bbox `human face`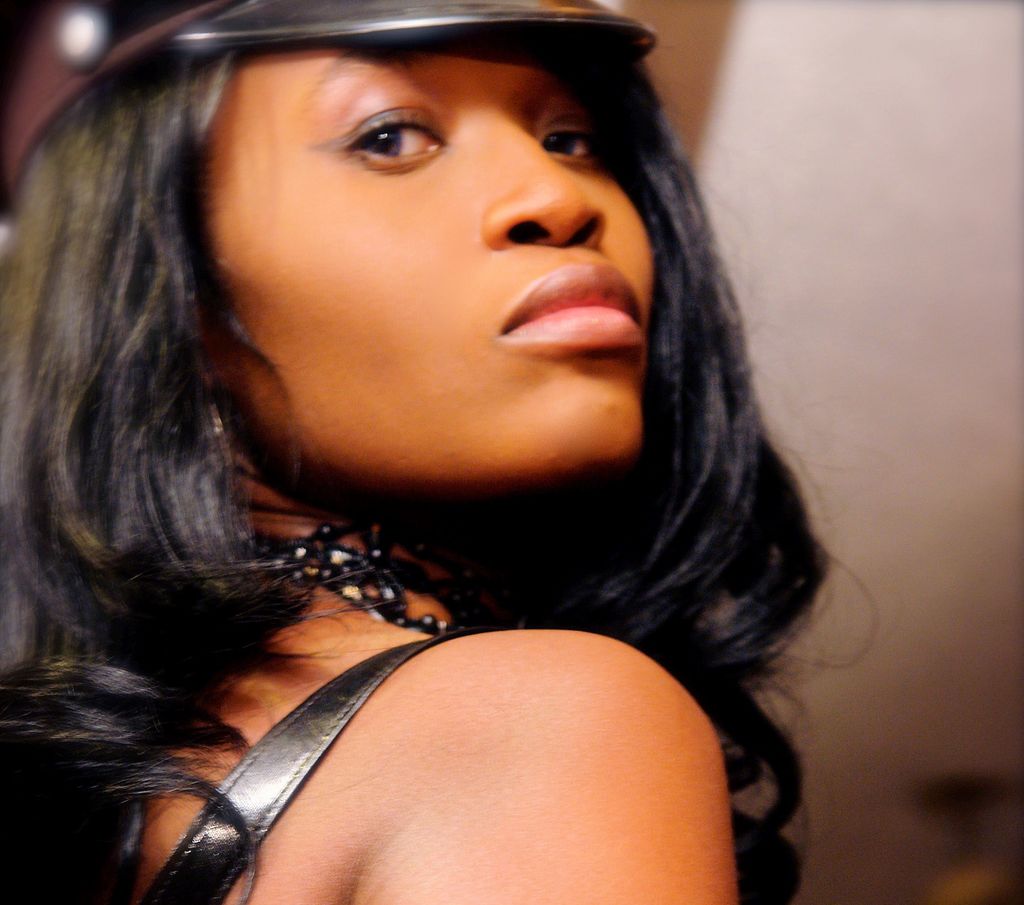
(225, 55, 653, 466)
